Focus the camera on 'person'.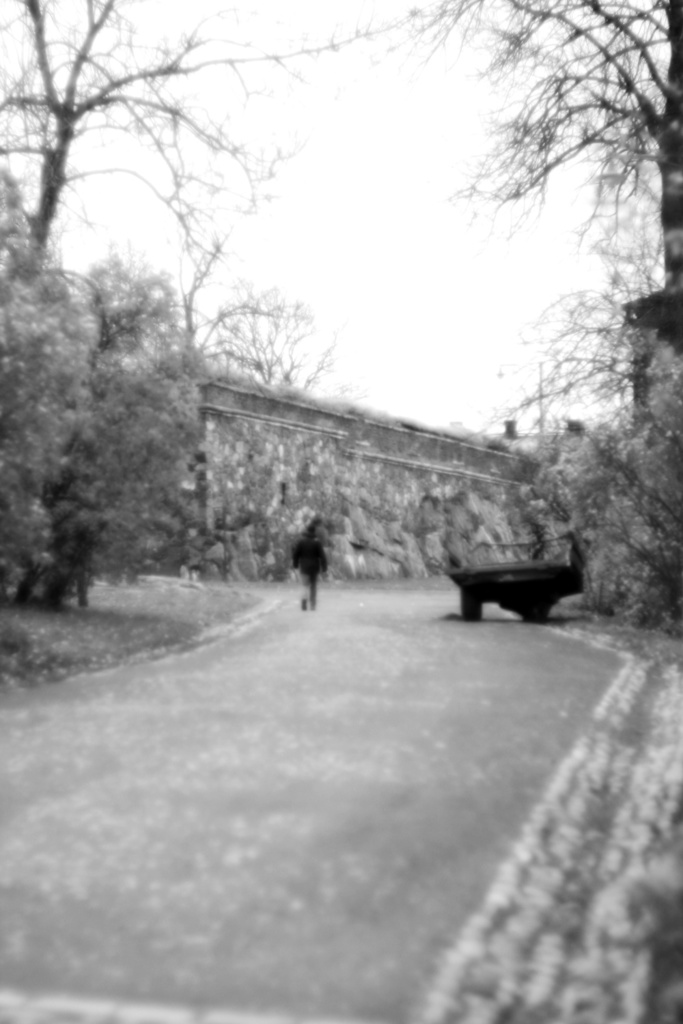
Focus region: (292,514,339,610).
